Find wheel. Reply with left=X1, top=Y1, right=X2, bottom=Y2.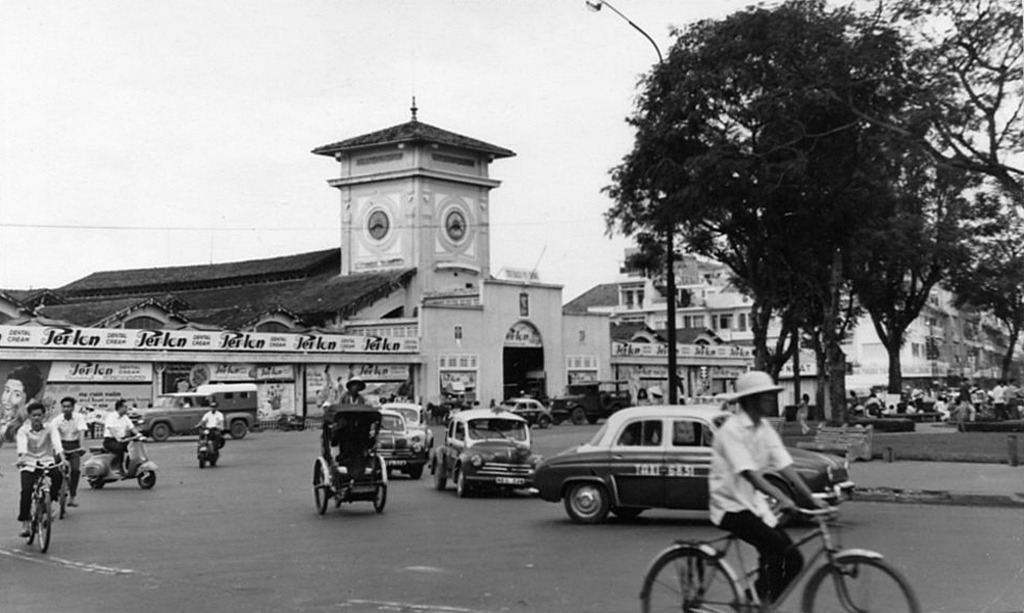
left=307, top=450, right=338, bottom=517.
